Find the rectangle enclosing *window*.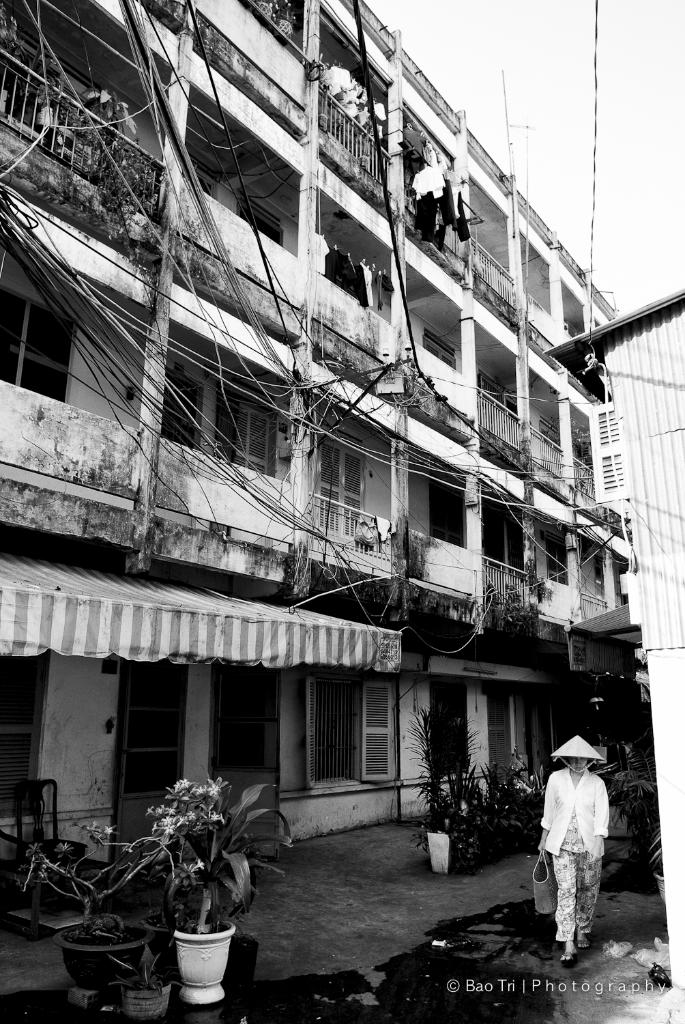
rect(319, 438, 375, 545).
